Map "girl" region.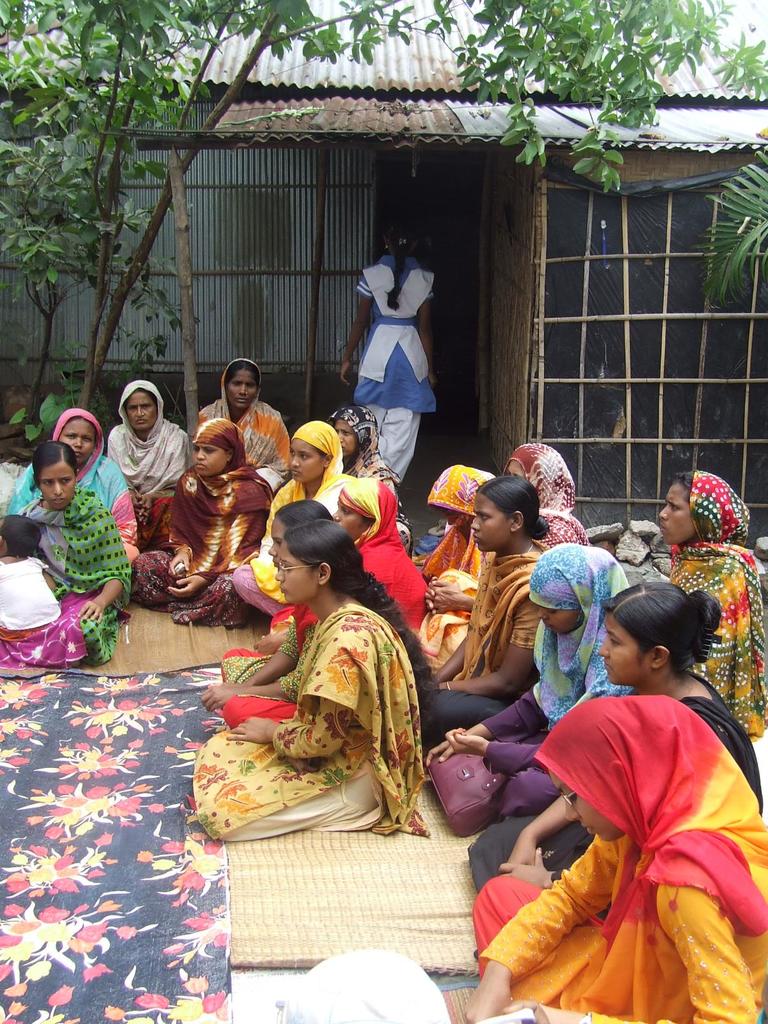
Mapped to (left=463, top=575, right=762, bottom=885).
